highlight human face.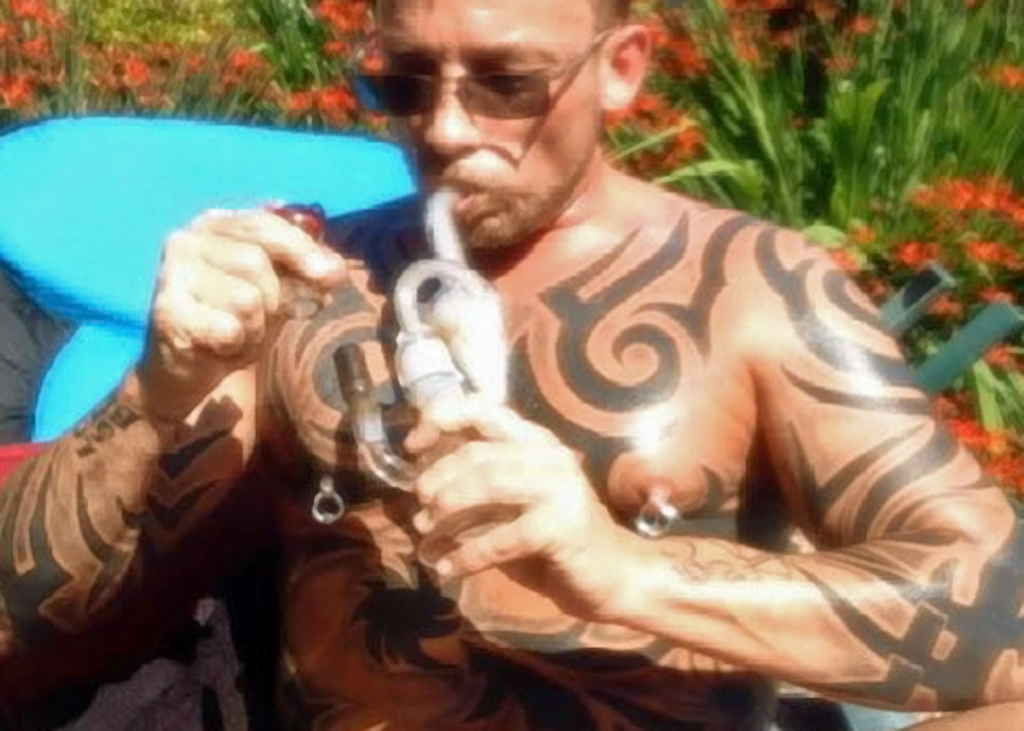
Highlighted region: region(377, 0, 595, 252).
